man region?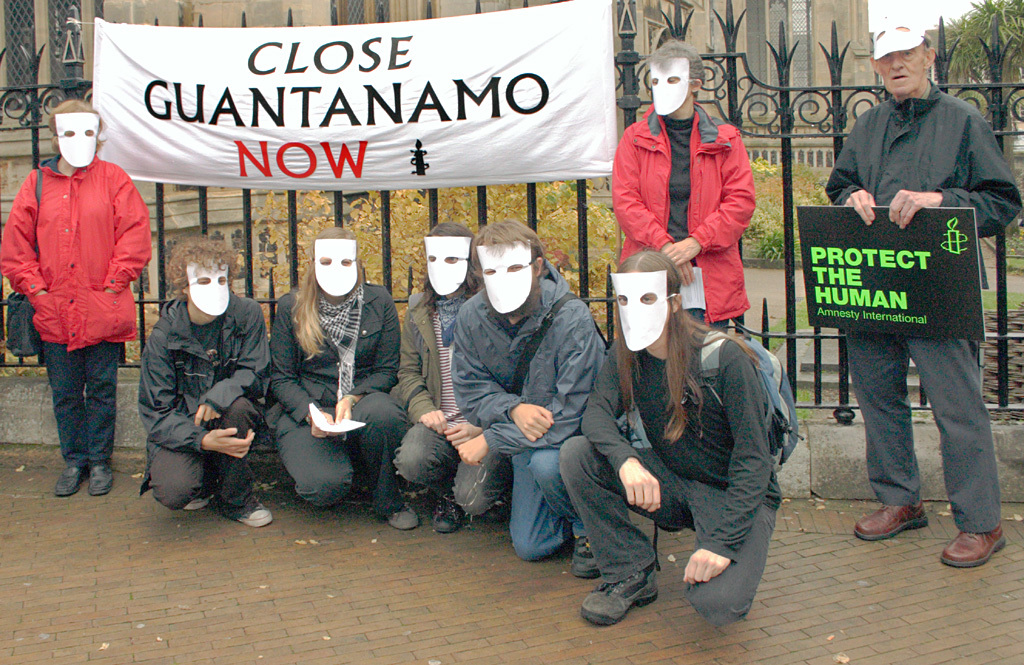
613/42/758/329
